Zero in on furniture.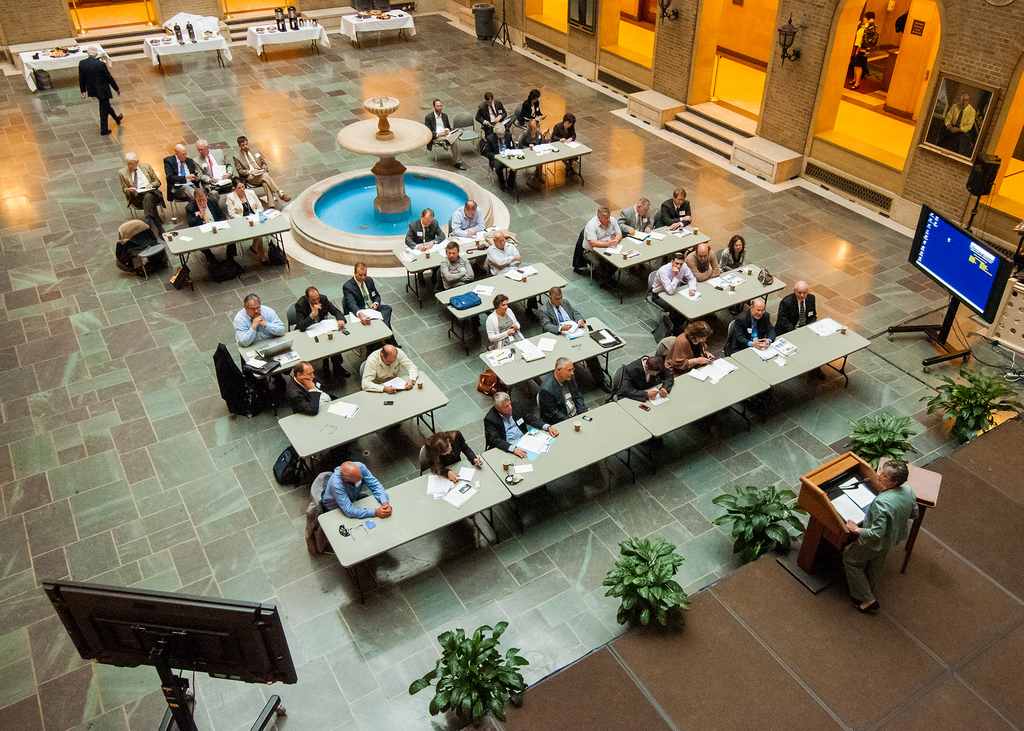
Zeroed in: region(653, 262, 788, 318).
